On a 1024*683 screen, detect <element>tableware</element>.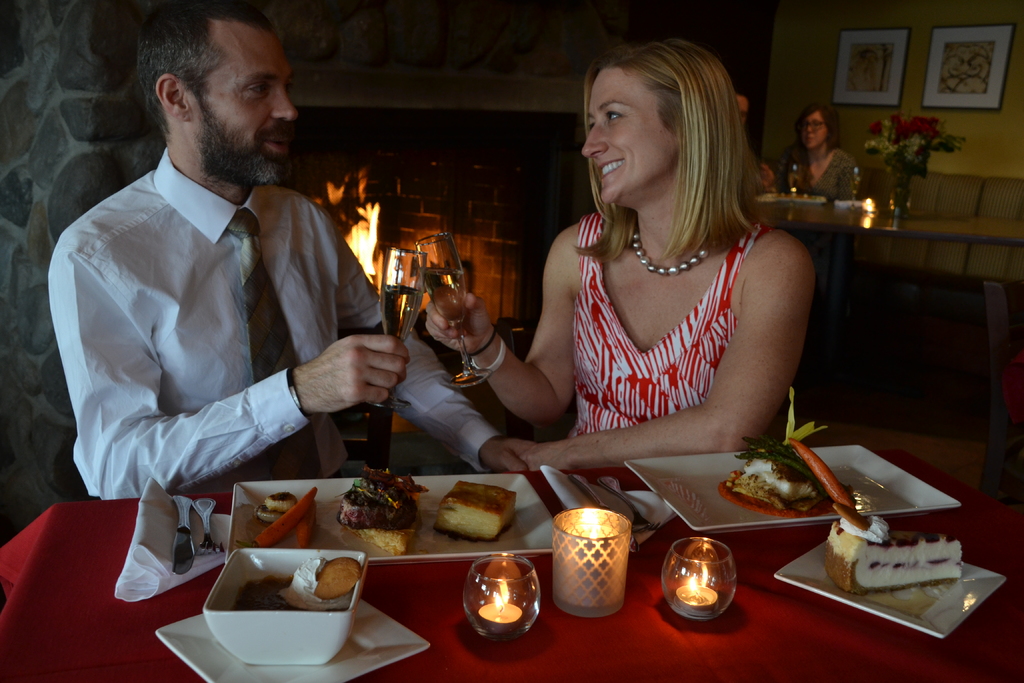
select_region(417, 231, 493, 389).
